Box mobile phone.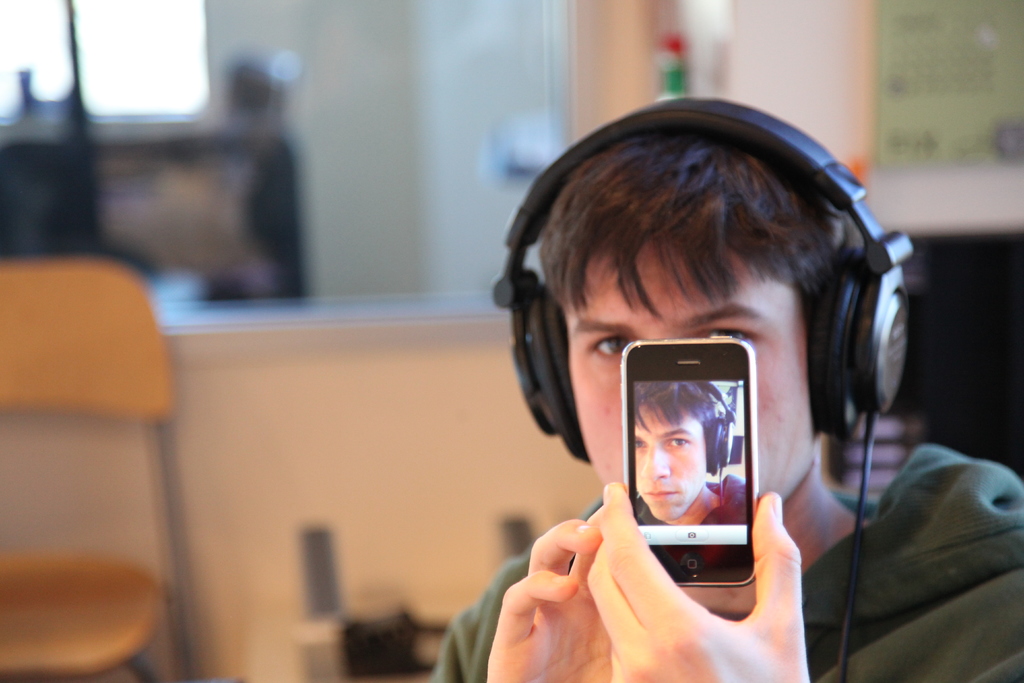
(620,333,778,573).
